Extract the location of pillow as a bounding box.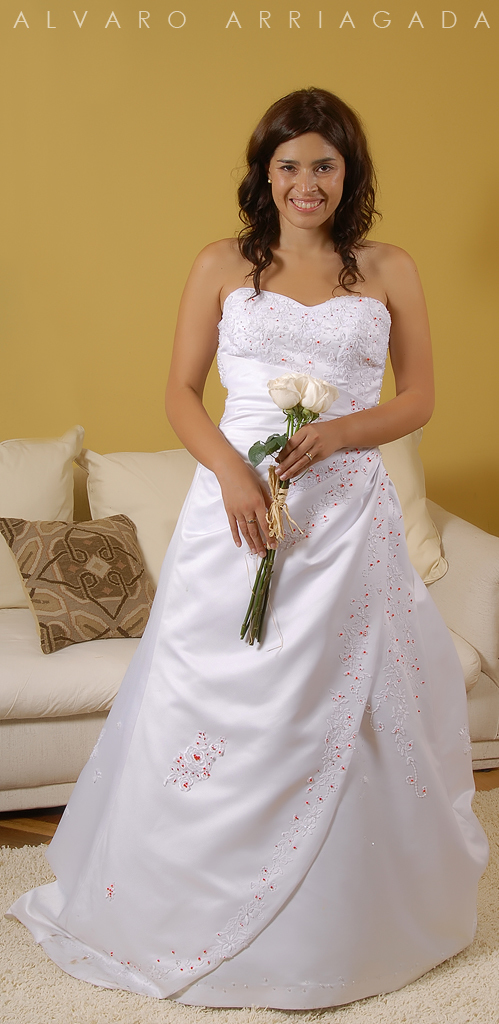
77 444 195 615.
